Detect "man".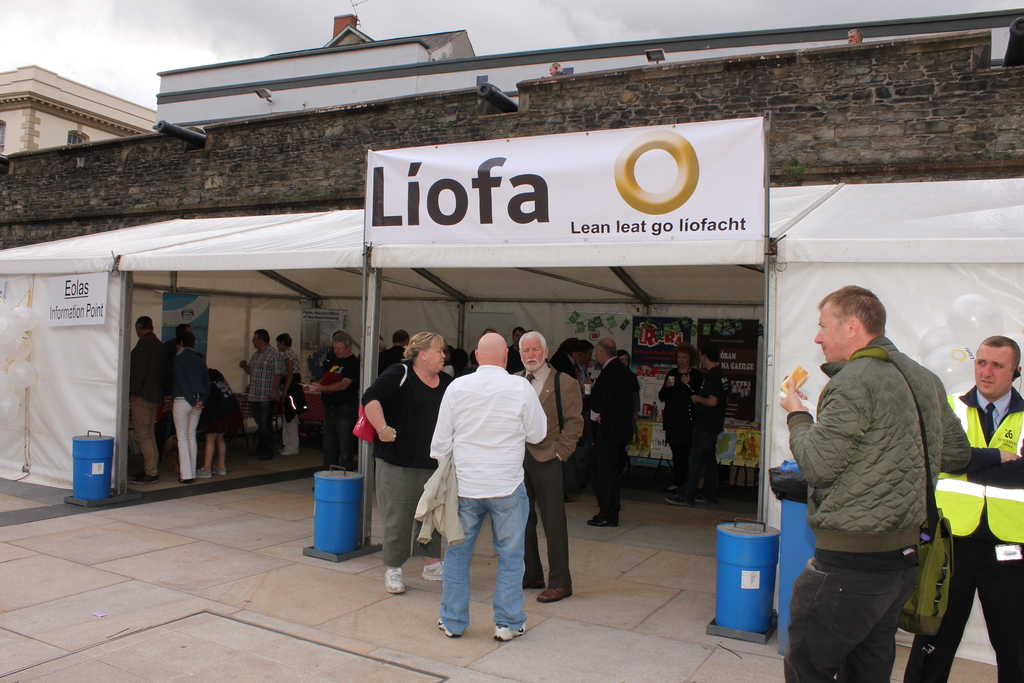
Detected at (left=165, top=322, right=191, bottom=355).
